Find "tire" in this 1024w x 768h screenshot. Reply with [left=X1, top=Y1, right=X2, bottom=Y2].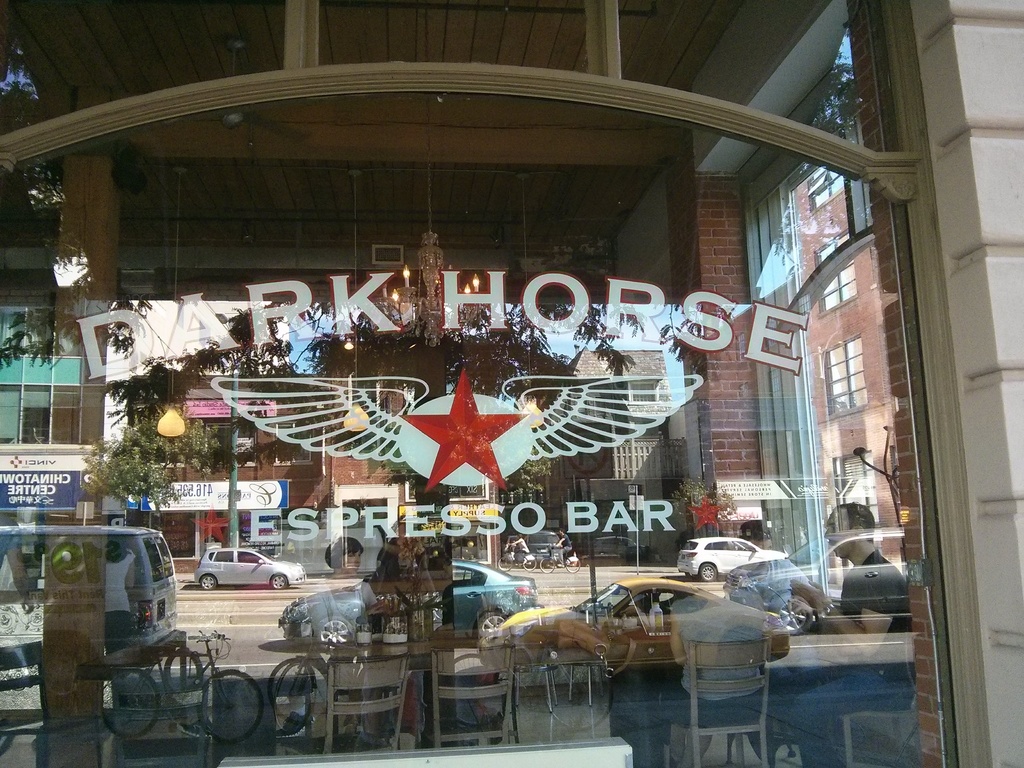
[left=268, top=654, right=346, bottom=735].
